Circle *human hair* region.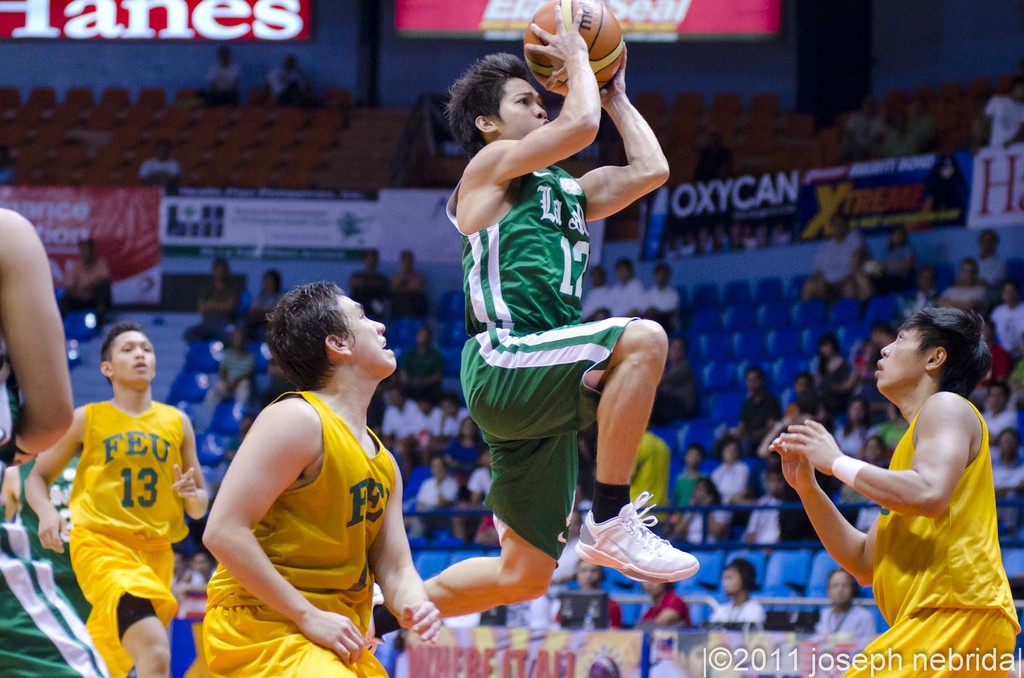
Region: (266, 278, 351, 387).
